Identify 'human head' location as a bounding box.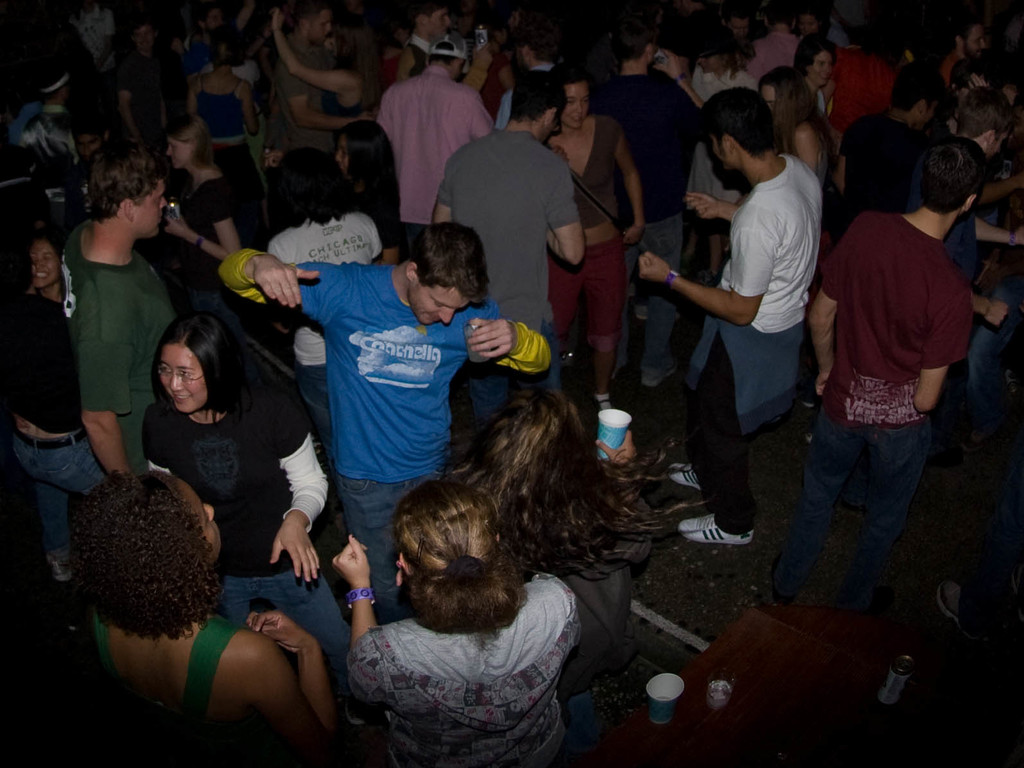
crop(947, 17, 987, 62).
